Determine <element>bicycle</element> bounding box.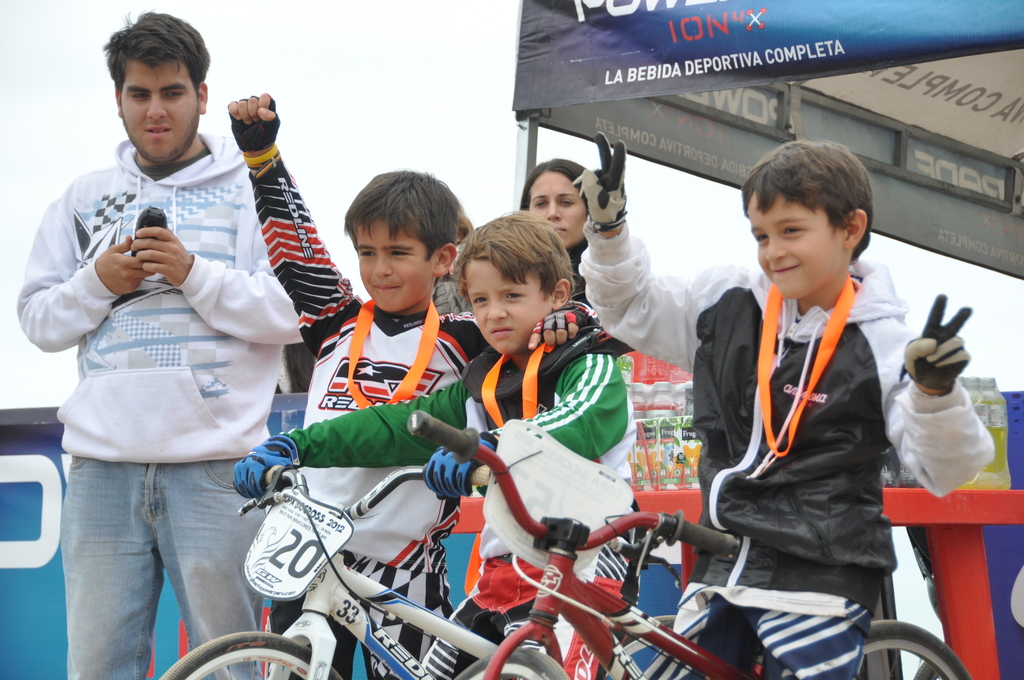
Determined: (x1=403, y1=407, x2=973, y2=679).
